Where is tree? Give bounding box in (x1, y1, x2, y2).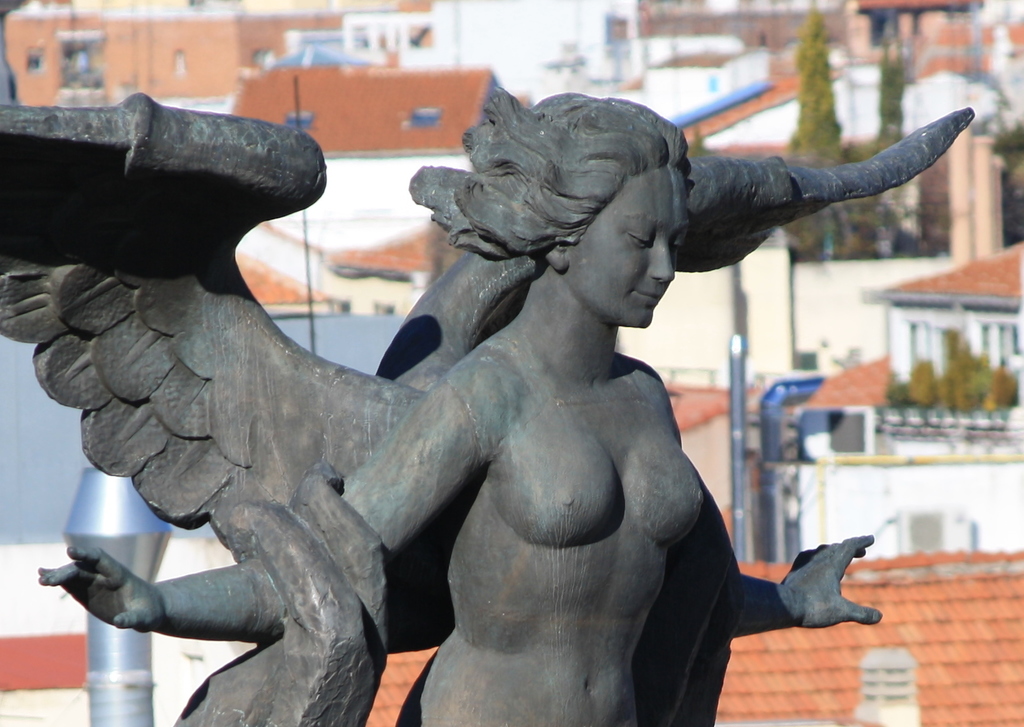
(771, 0, 880, 259).
